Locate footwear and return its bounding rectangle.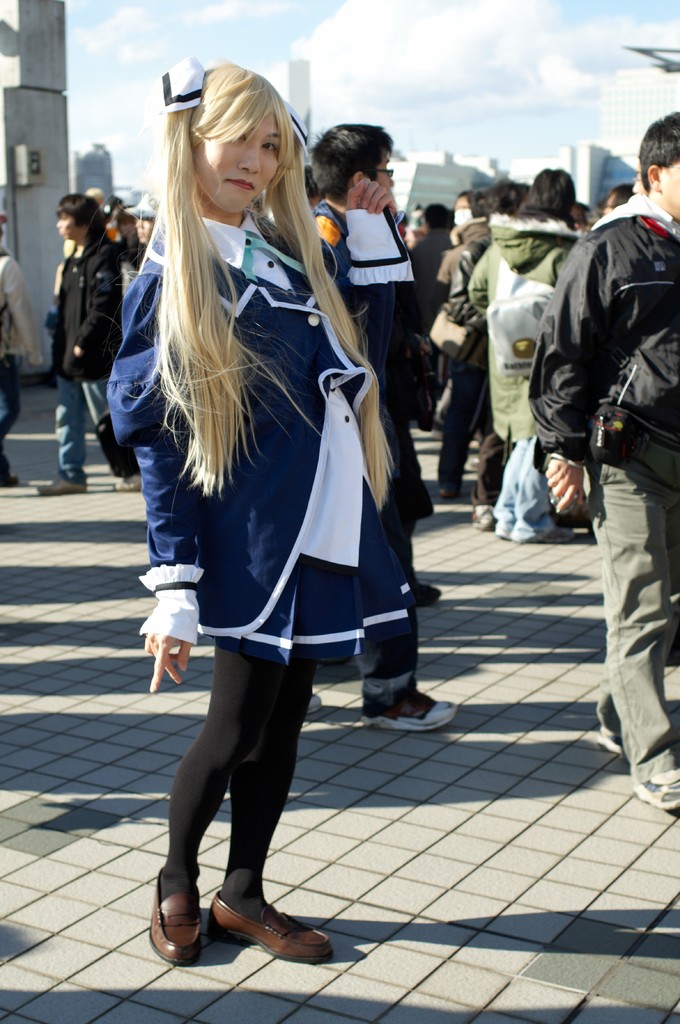
detection(112, 473, 145, 492).
